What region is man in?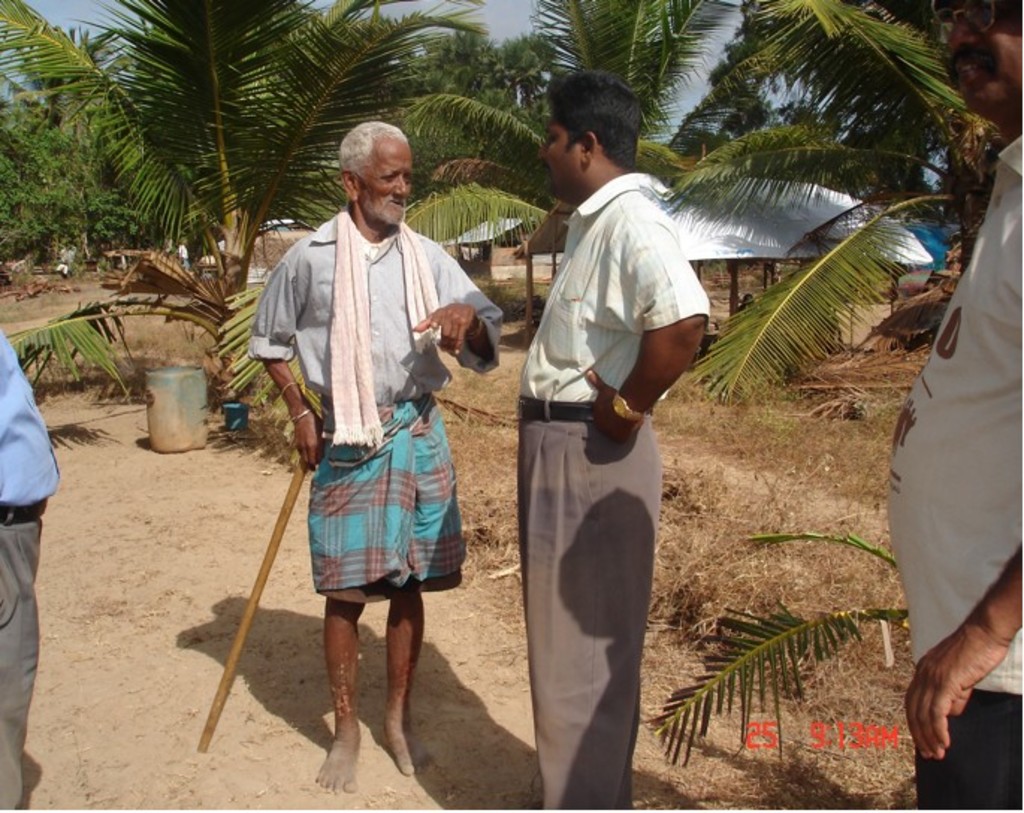
{"x1": 514, "y1": 67, "x2": 709, "y2": 812}.
